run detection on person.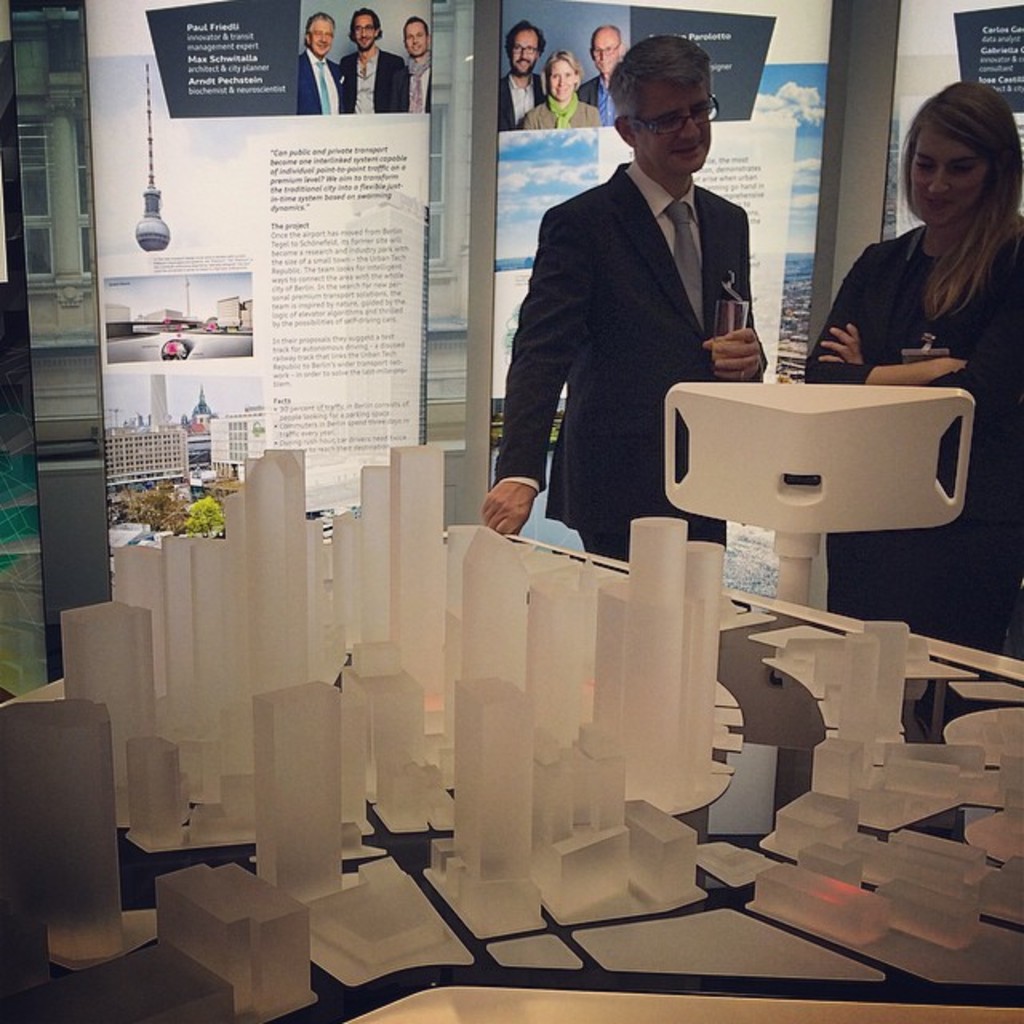
Result: {"x1": 803, "y1": 77, "x2": 1021, "y2": 736}.
